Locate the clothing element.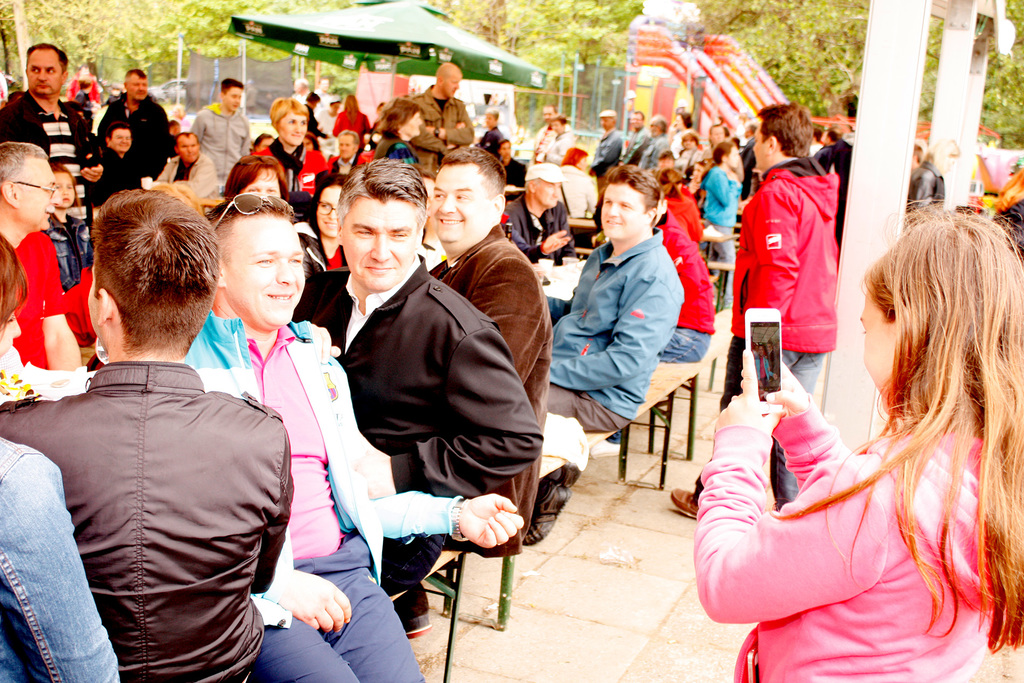
Element bbox: region(331, 110, 374, 132).
